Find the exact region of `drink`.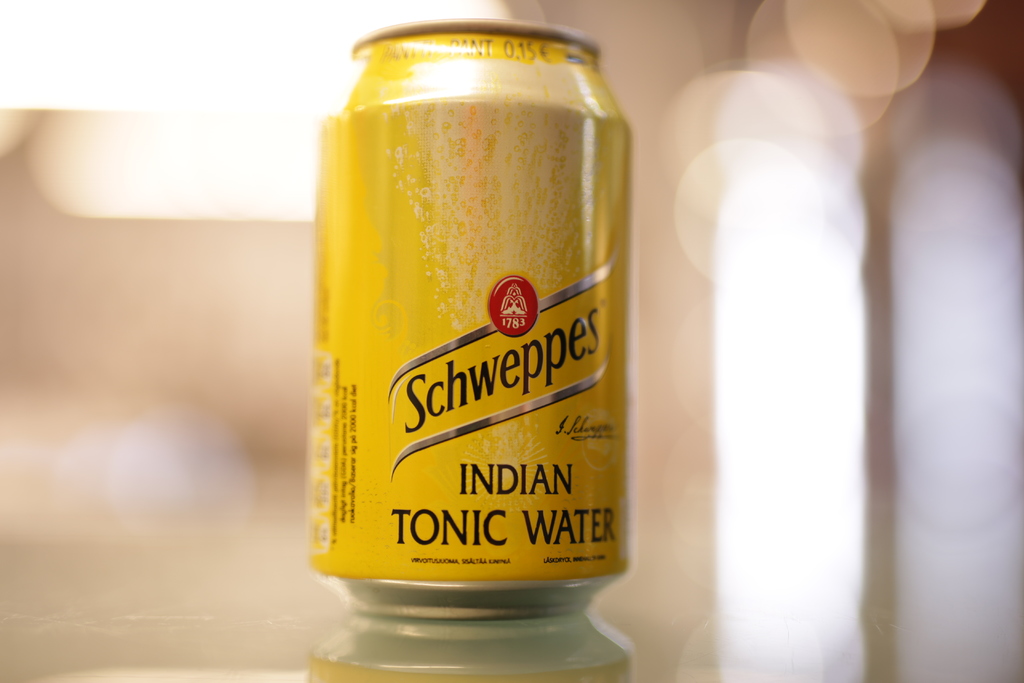
Exact region: bbox(295, 31, 638, 622).
